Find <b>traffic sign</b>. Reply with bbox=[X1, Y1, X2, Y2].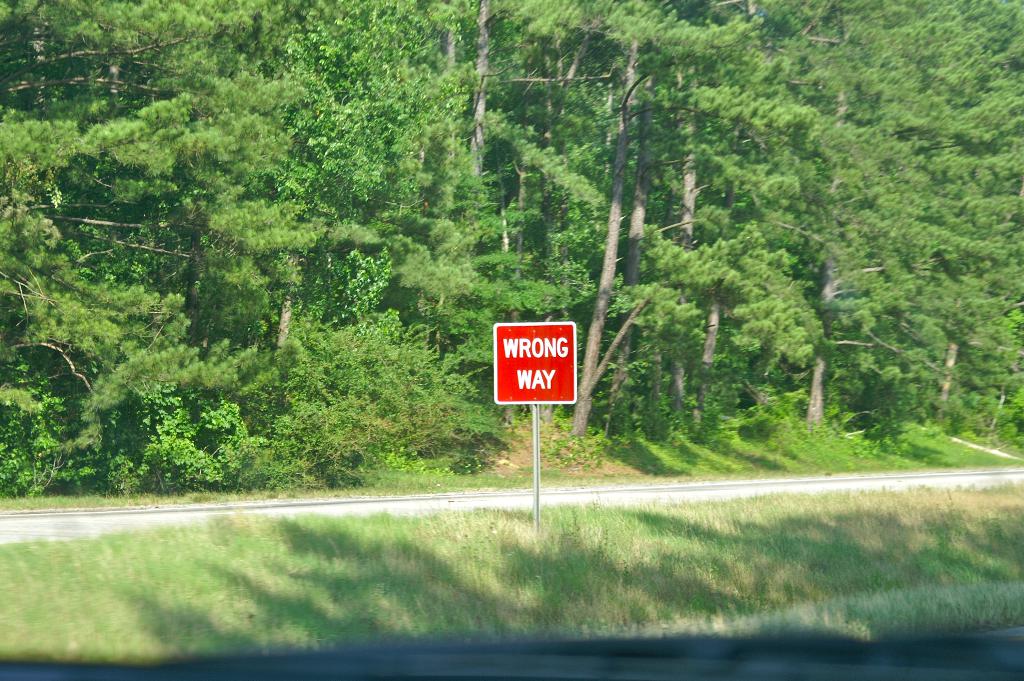
bbox=[492, 322, 580, 407].
